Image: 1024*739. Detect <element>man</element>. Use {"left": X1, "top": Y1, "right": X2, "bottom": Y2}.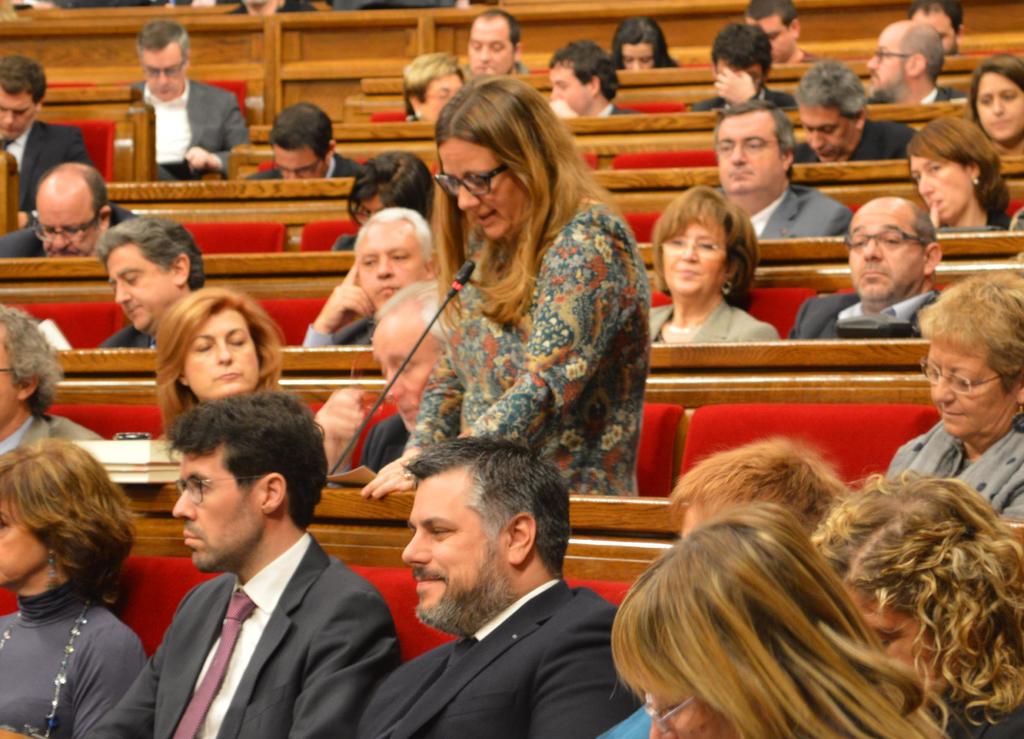
{"left": 244, "top": 97, "right": 364, "bottom": 176}.
